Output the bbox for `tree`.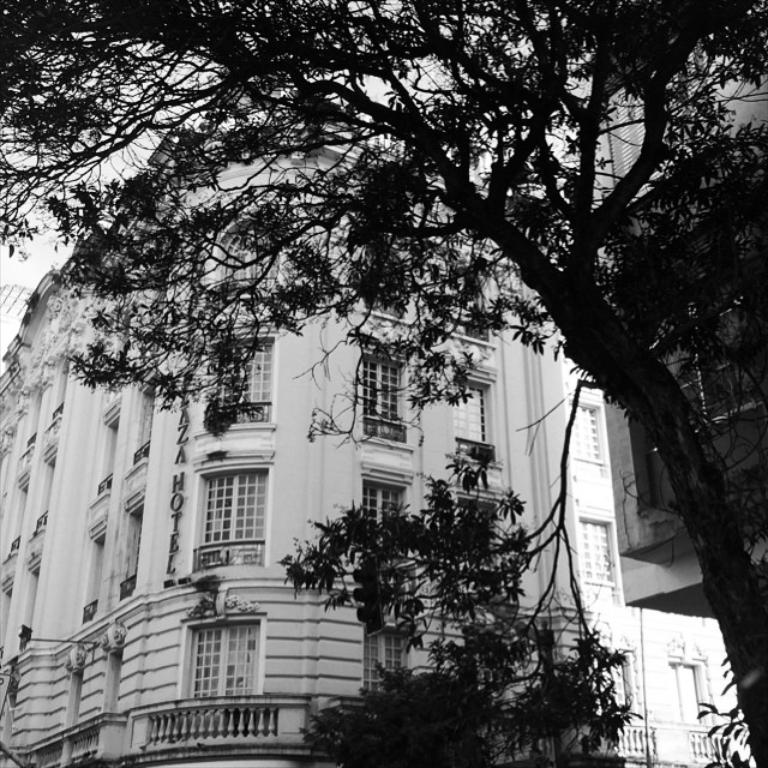
region(0, 0, 767, 767).
